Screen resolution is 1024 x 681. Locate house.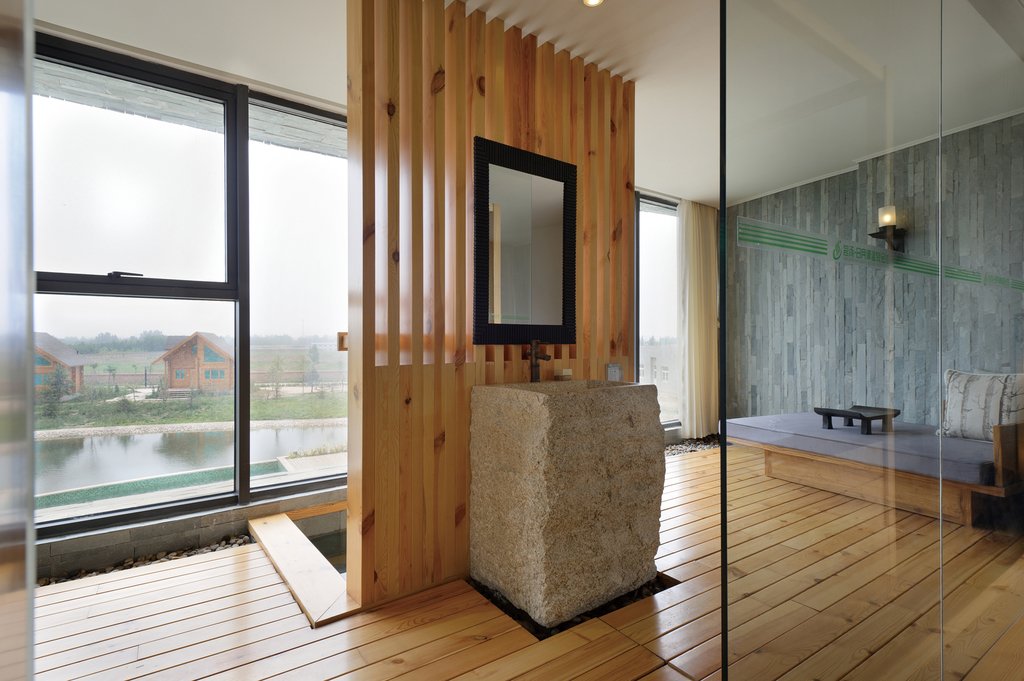
bbox=[0, 0, 1023, 680].
